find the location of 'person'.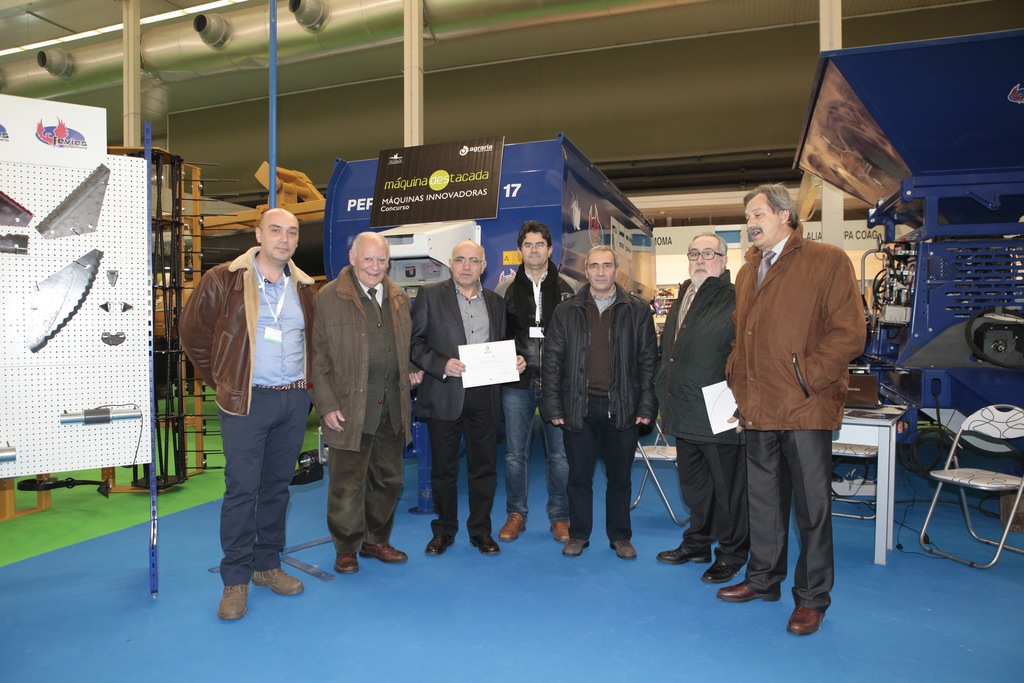
Location: 538,238,662,556.
